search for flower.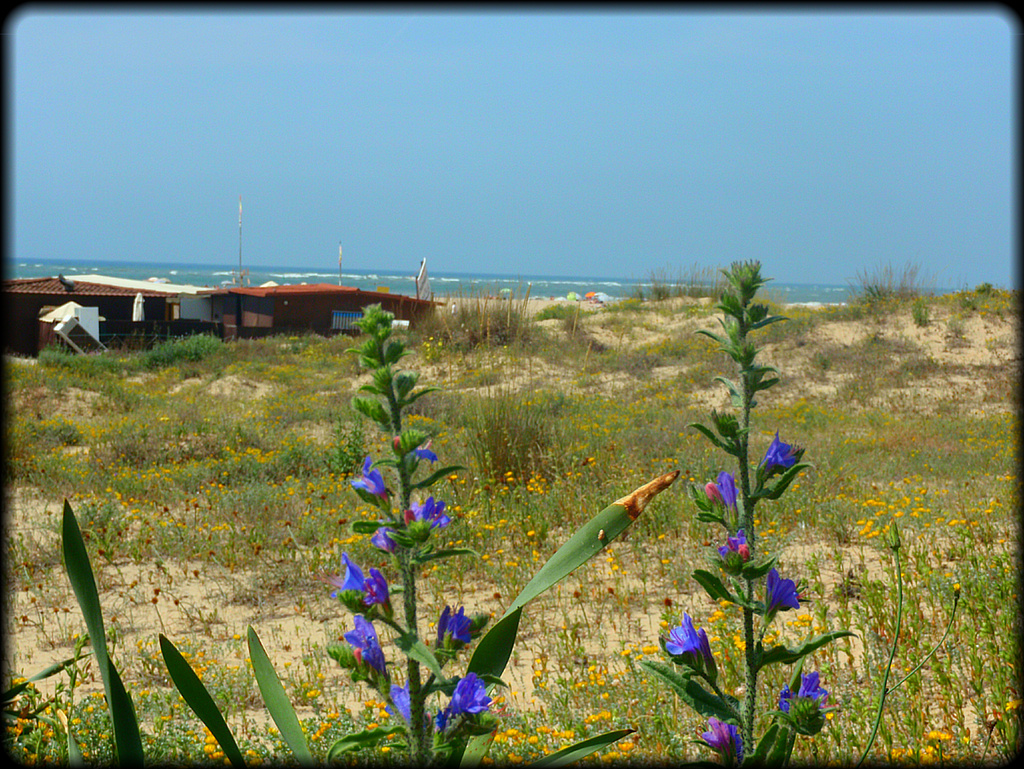
Found at crop(340, 613, 392, 690).
